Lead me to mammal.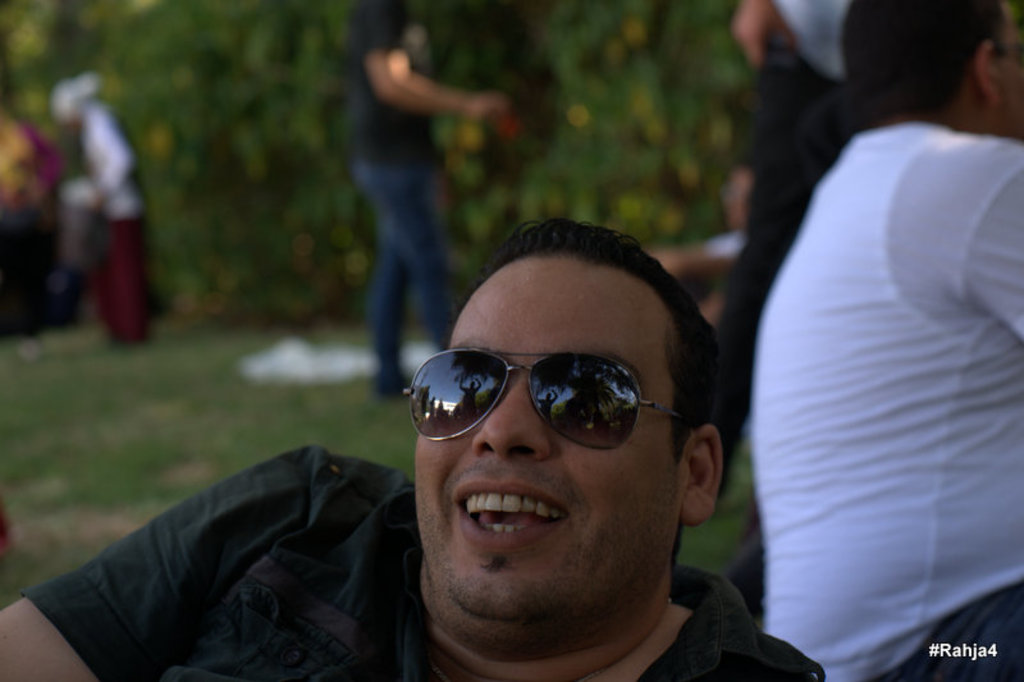
Lead to crop(694, 5, 852, 394).
